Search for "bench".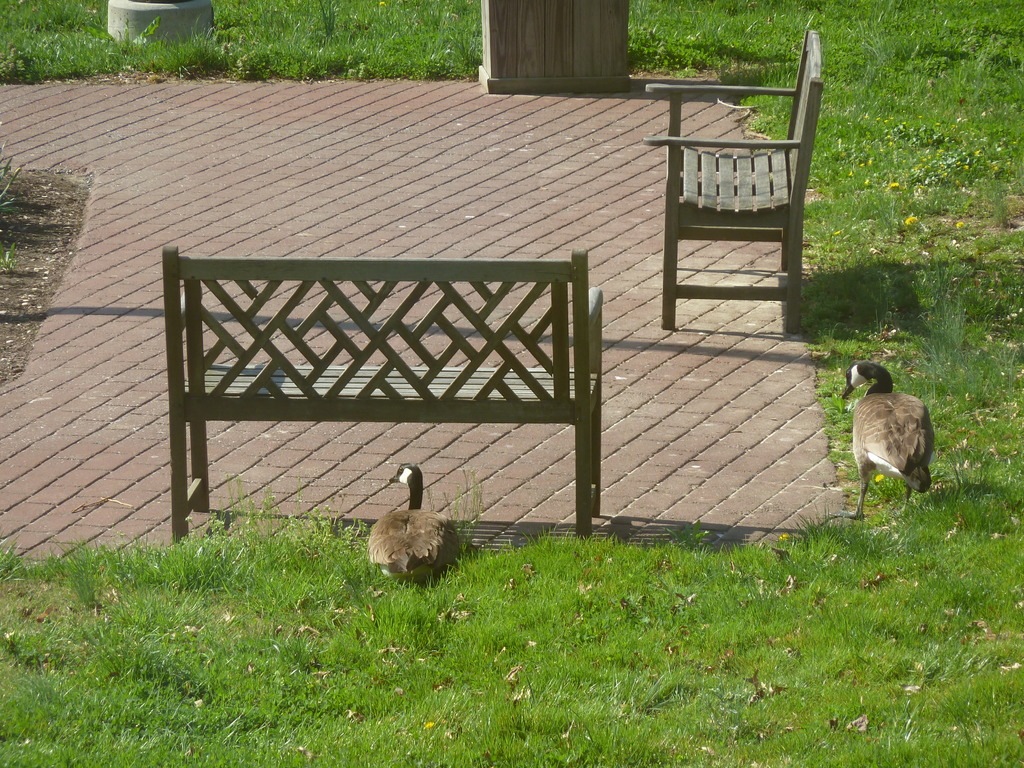
Found at pyautogui.locateOnScreen(177, 258, 611, 579).
